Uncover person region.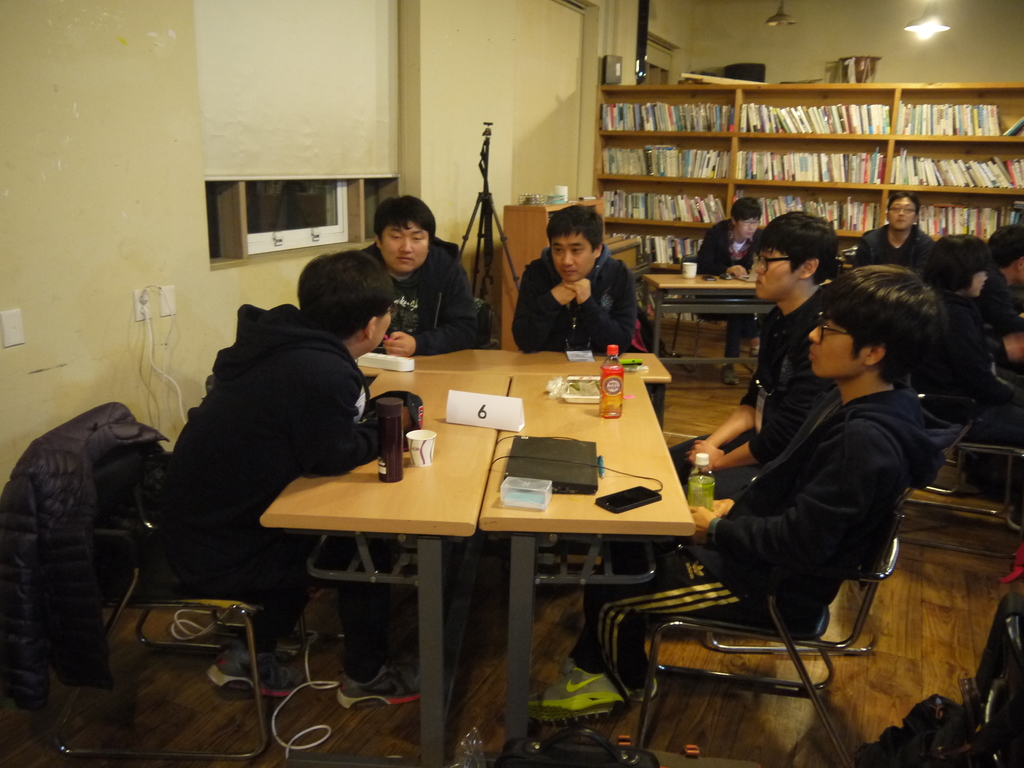
Uncovered: <bbox>849, 191, 937, 290</bbox>.
